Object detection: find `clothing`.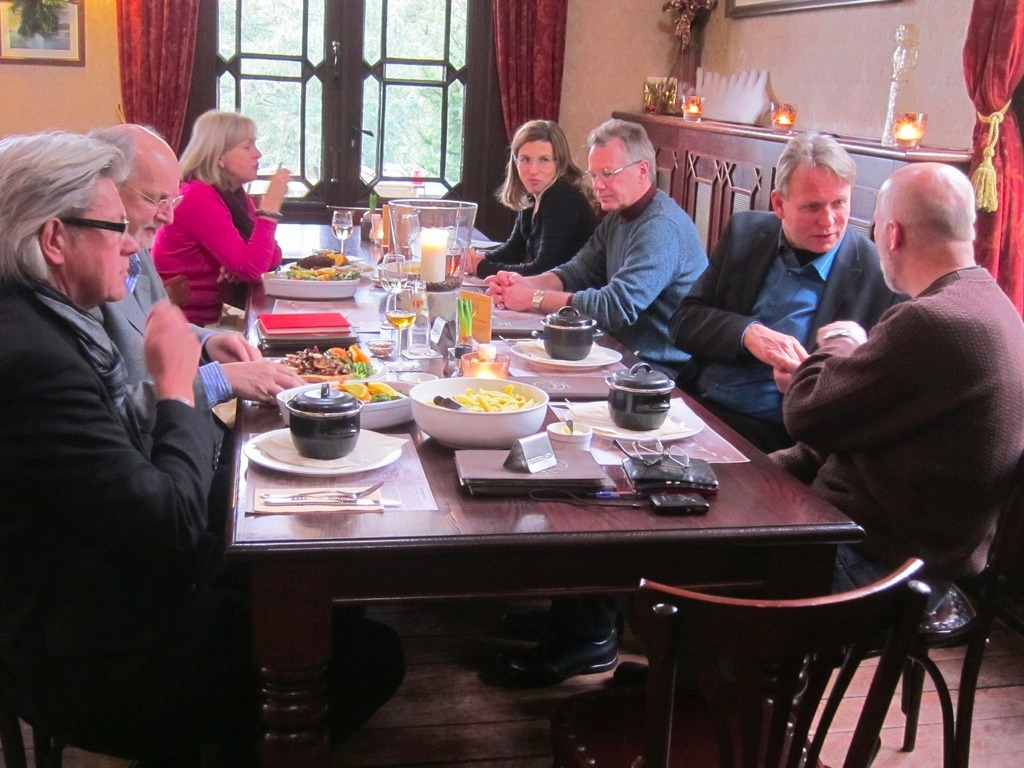
(left=80, top=247, right=241, bottom=463).
